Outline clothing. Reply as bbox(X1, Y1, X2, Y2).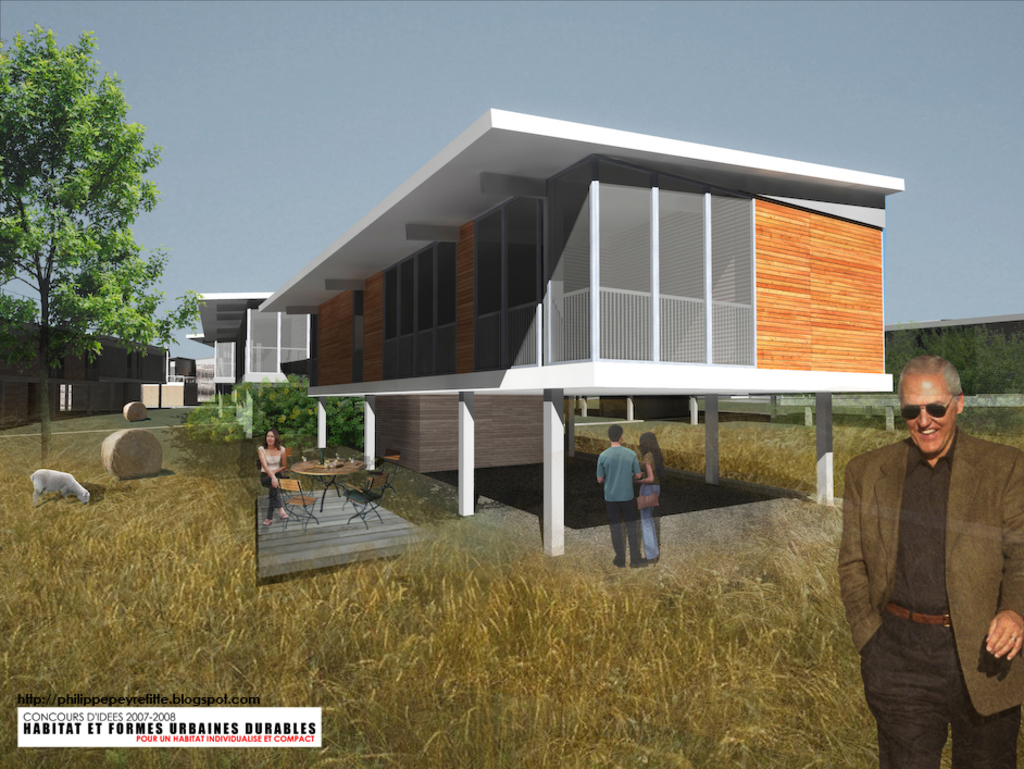
bbox(636, 451, 663, 559).
